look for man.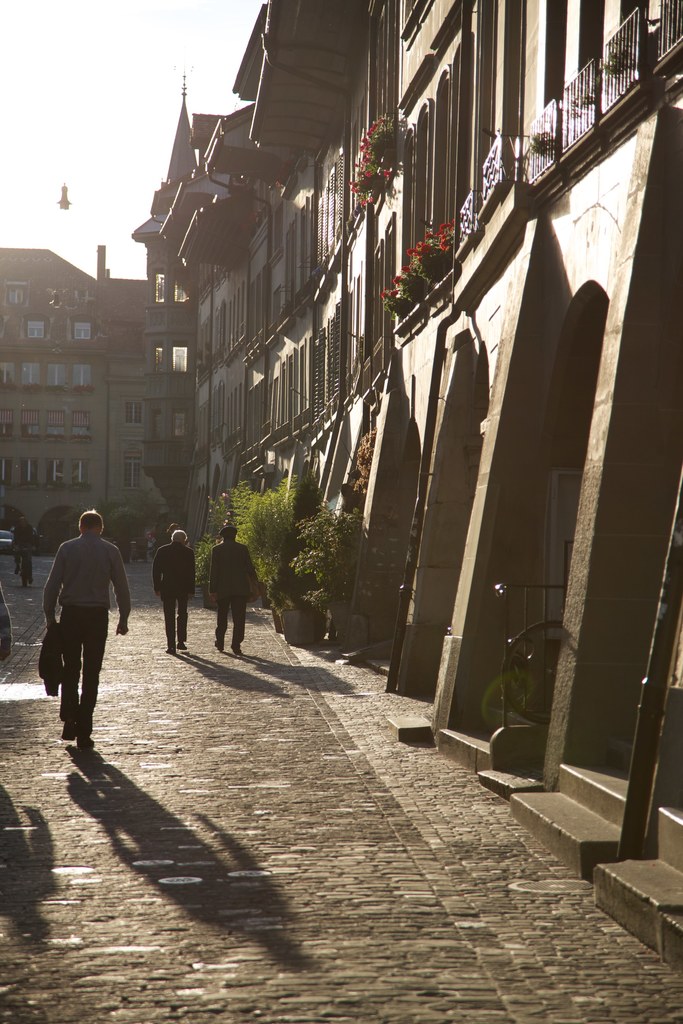
Found: {"left": 155, "top": 524, "right": 199, "bottom": 657}.
